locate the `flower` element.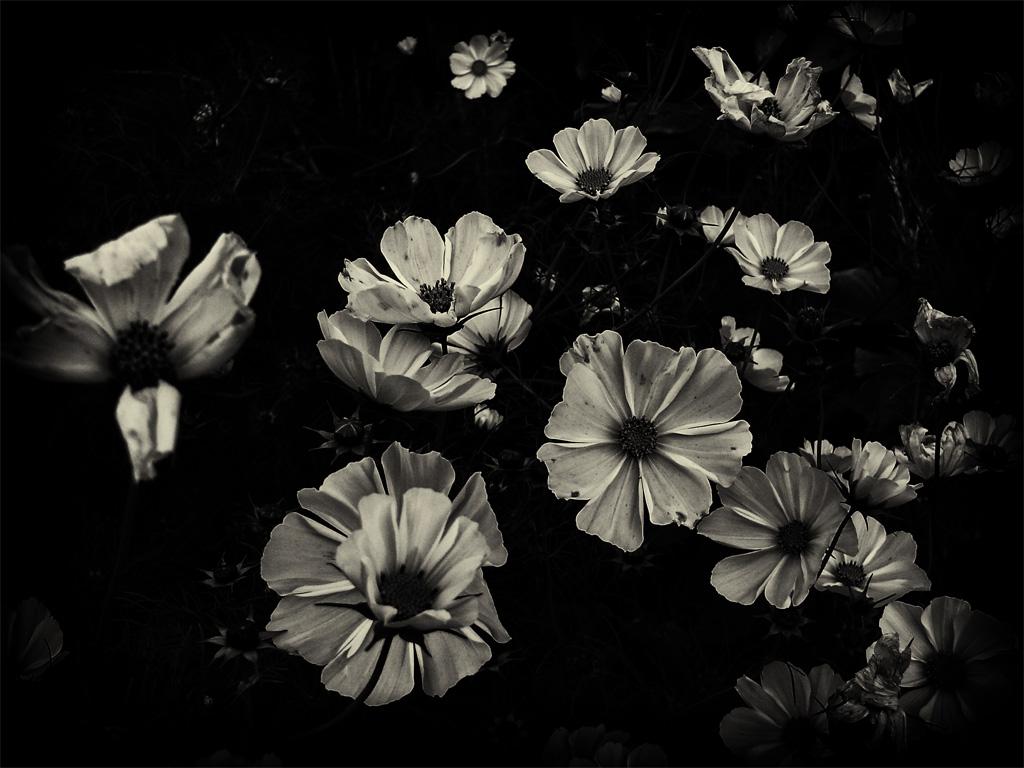
Element bbox: locate(723, 212, 836, 295).
